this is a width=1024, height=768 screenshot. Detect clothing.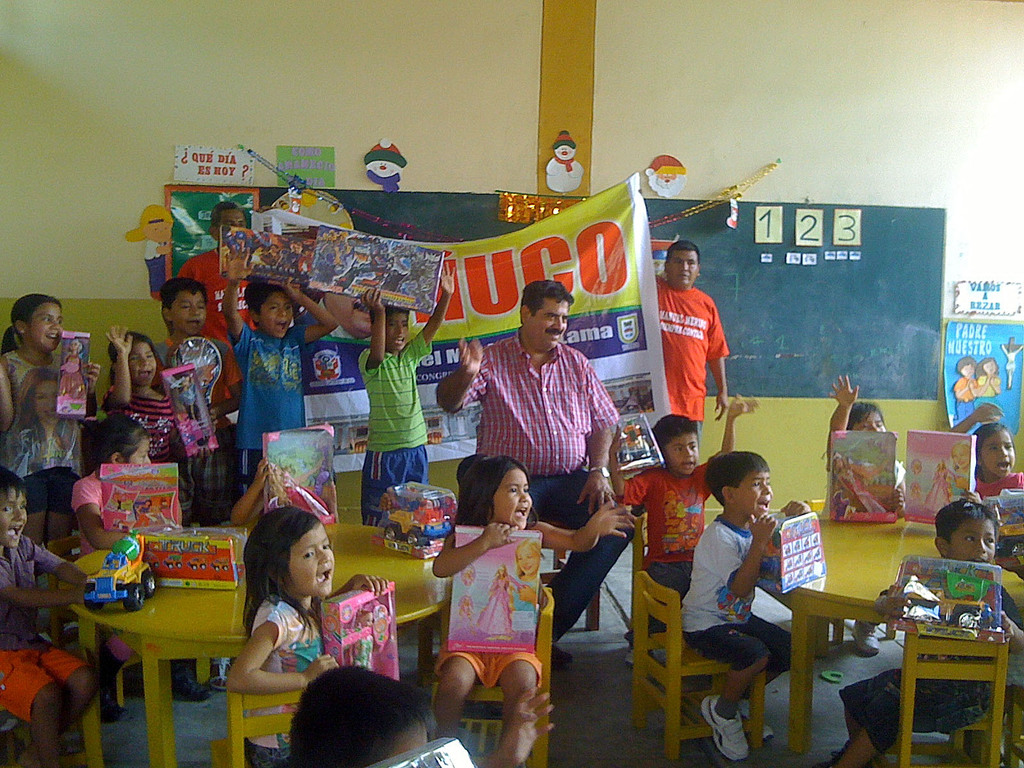
select_region(103, 378, 186, 513).
